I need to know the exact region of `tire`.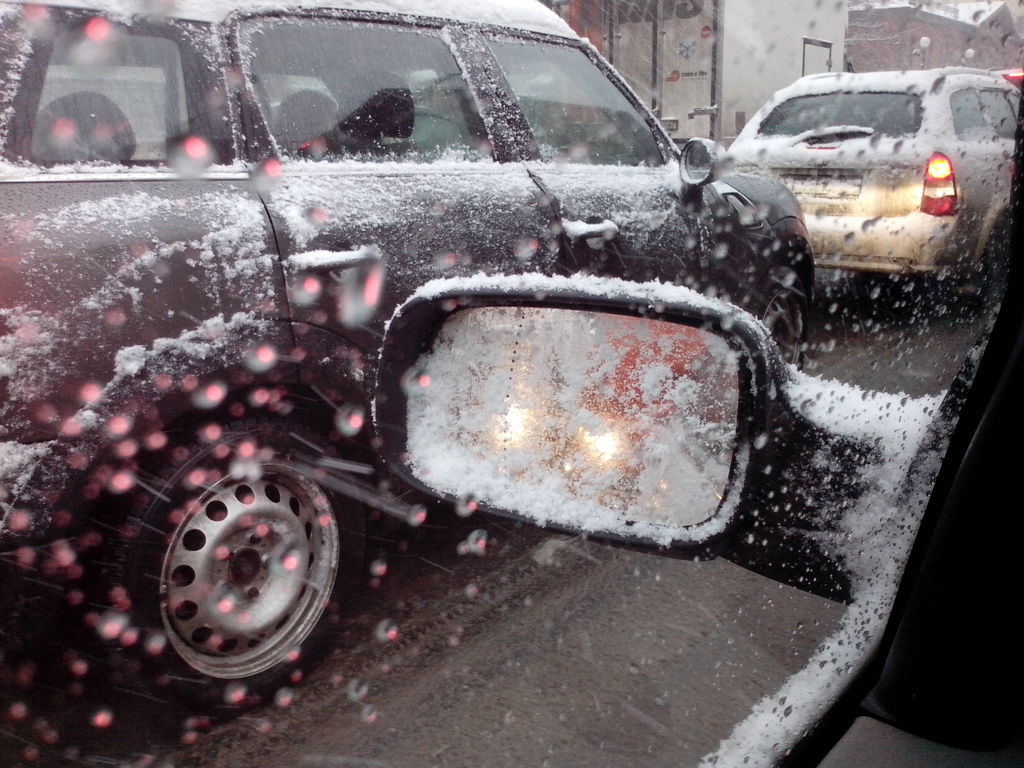
Region: {"x1": 752, "y1": 268, "x2": 812, "y2": 366}.
